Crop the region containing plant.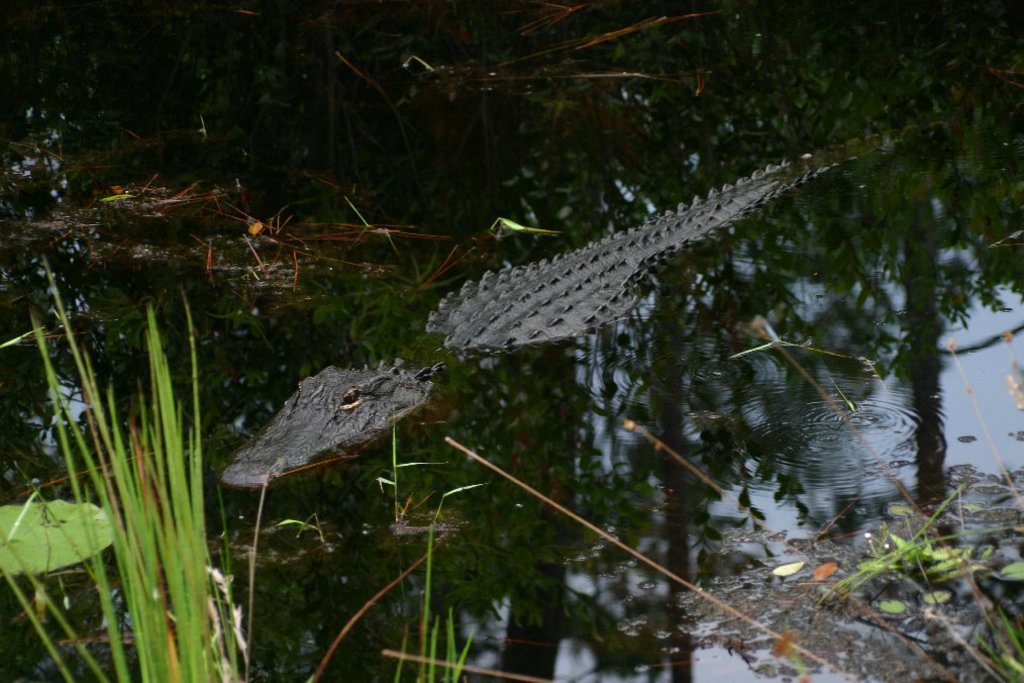
Crop region: l=1, t=253, r=270, b=680.
